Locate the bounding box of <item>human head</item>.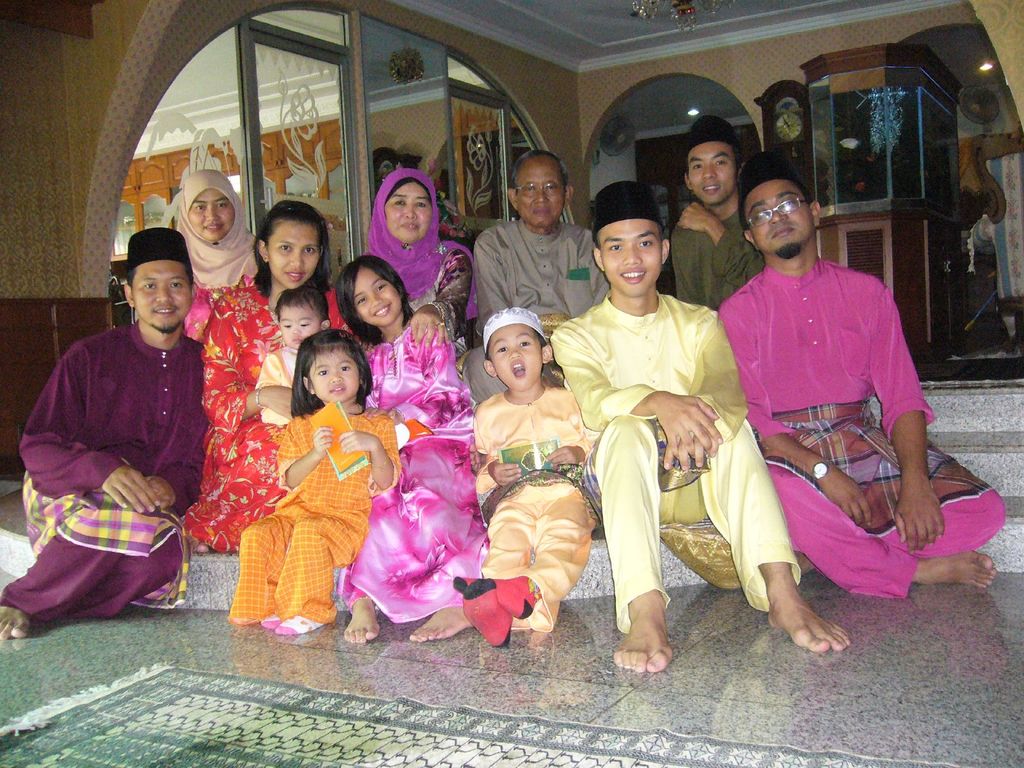
Bounding box: Rect(123, 228, 196, 341).
